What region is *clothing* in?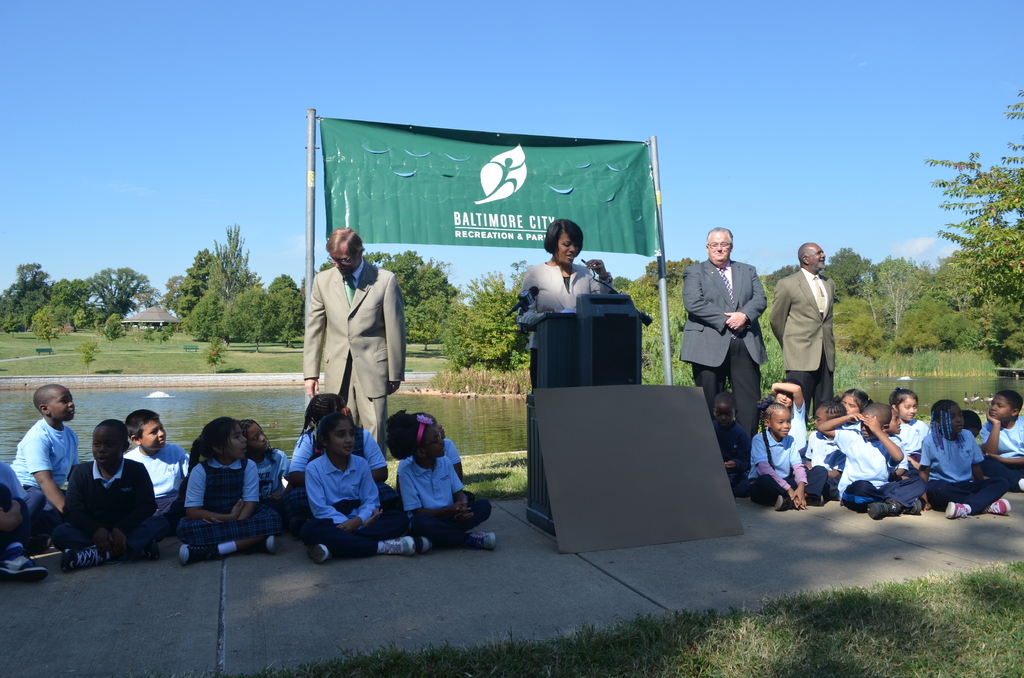
[x1=125, y1=444, x2=193, y2=517].
